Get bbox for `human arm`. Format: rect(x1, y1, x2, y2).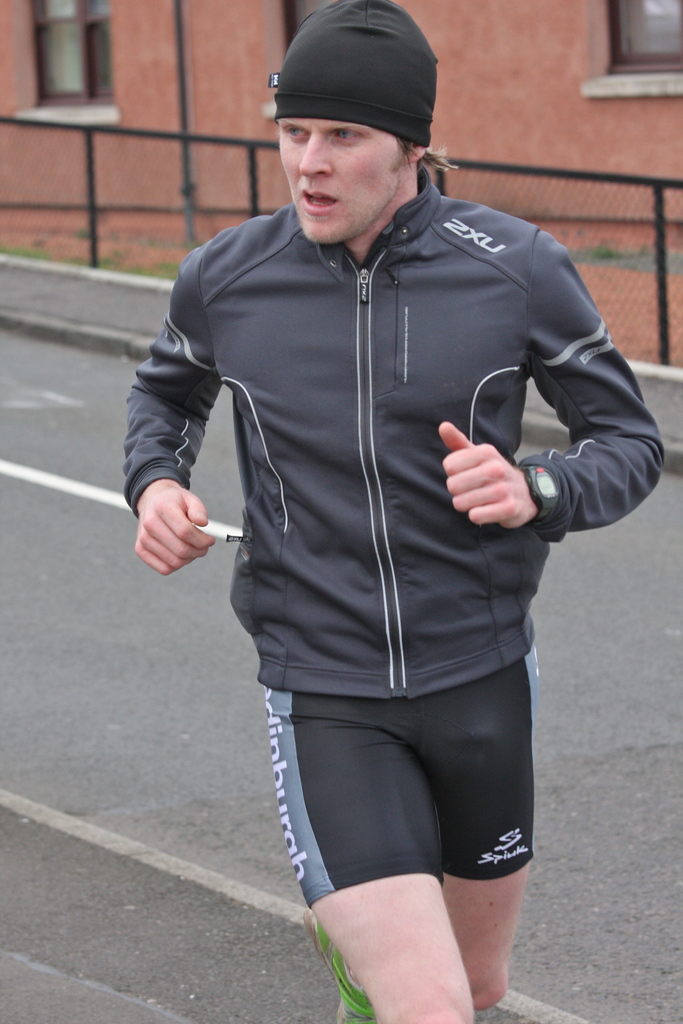
rect(119, 232, 229, 580).
